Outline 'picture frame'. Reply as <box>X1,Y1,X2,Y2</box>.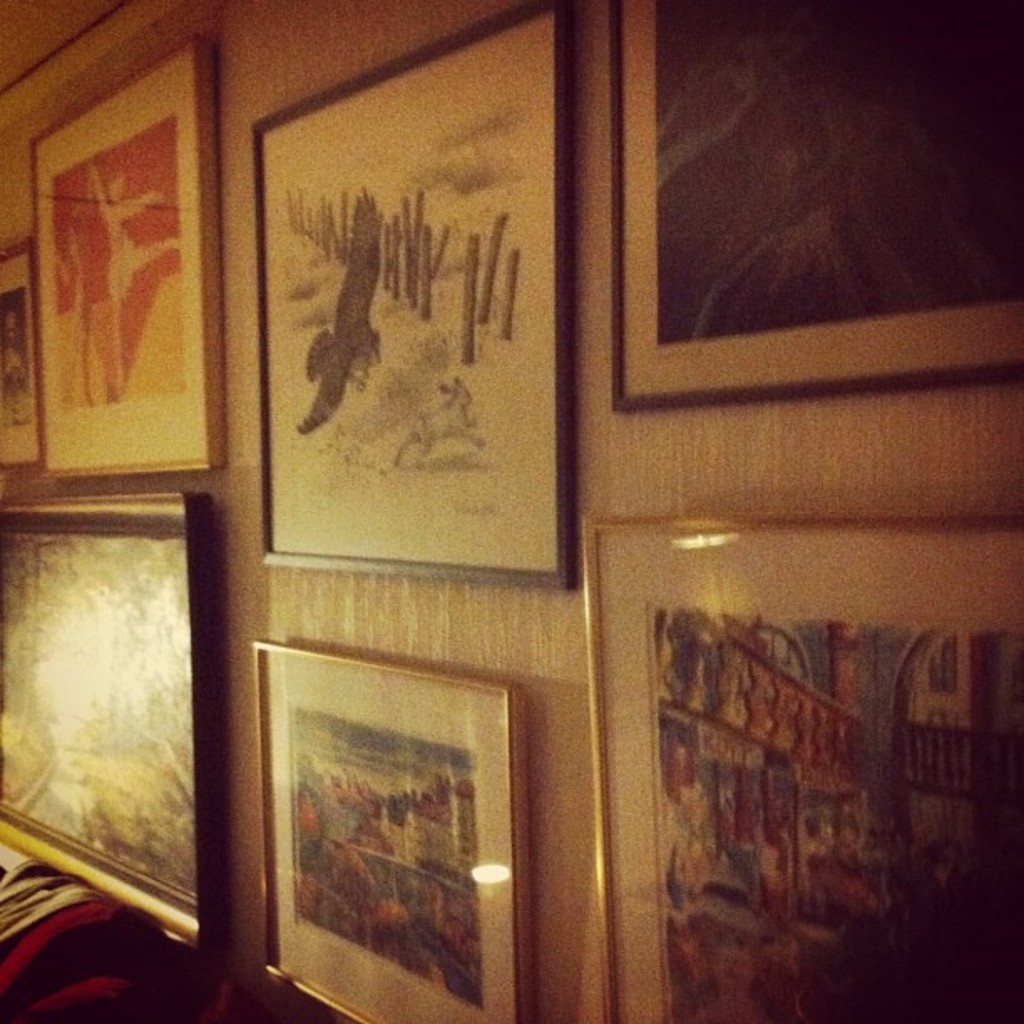
<box>0,492,219,950</box>.
